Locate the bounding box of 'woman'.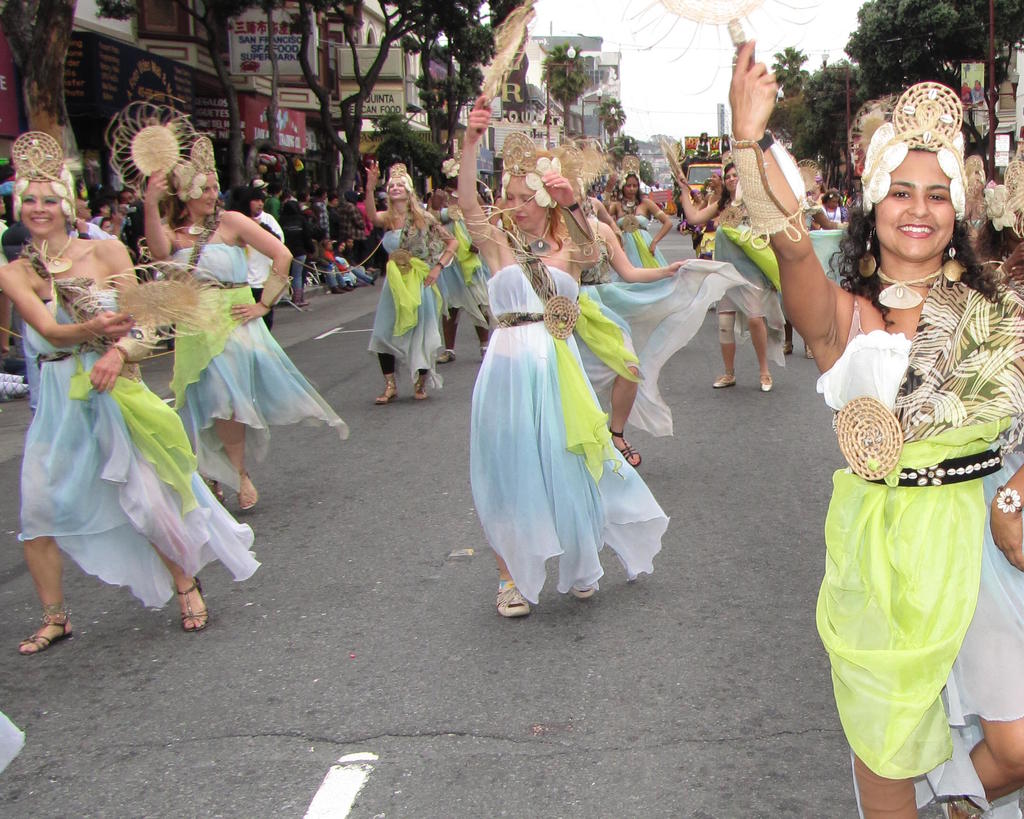
Bounding box: <region>364, 160, 458, 406</region>.
